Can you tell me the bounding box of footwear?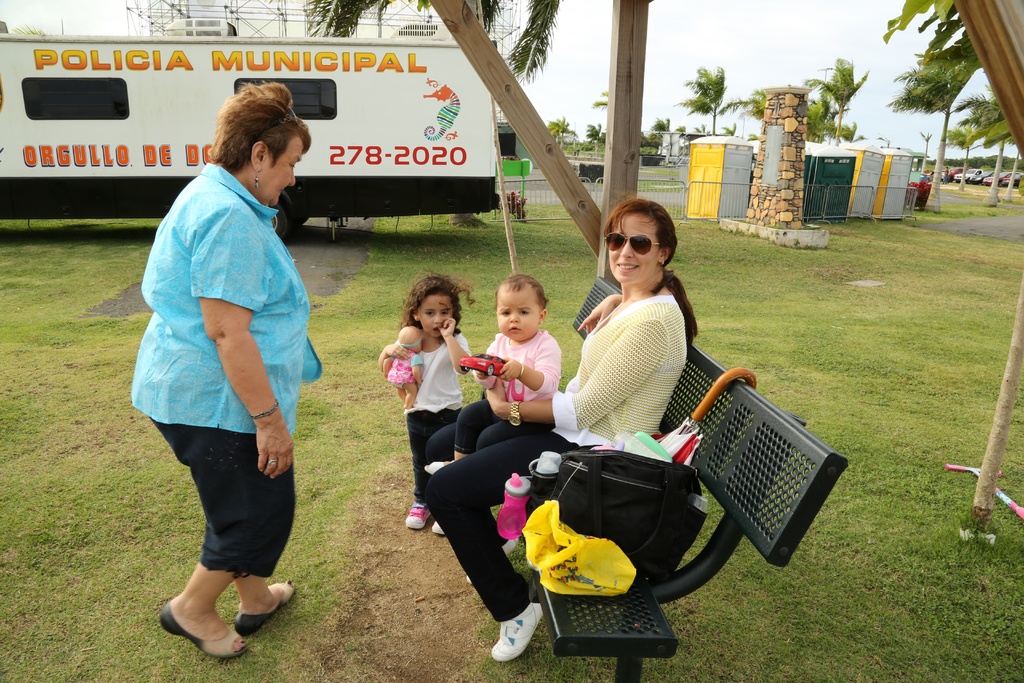
box(431, 519, 447, 539).
